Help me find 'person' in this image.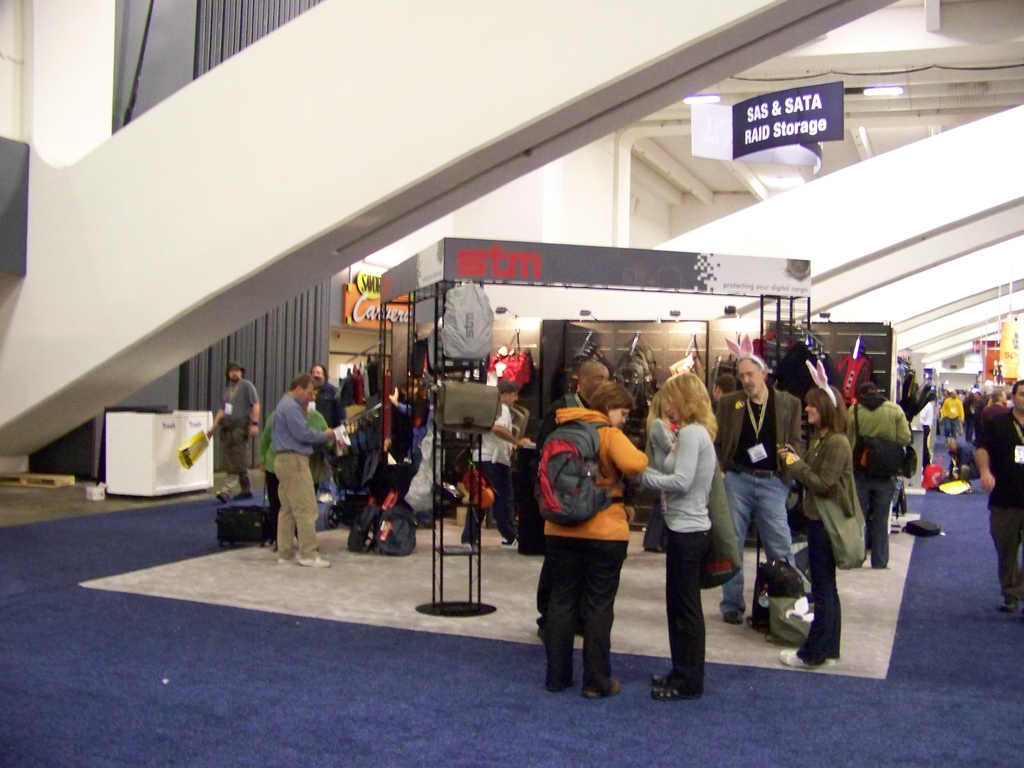
Found it: select_region(647, 390, 680, 552).
